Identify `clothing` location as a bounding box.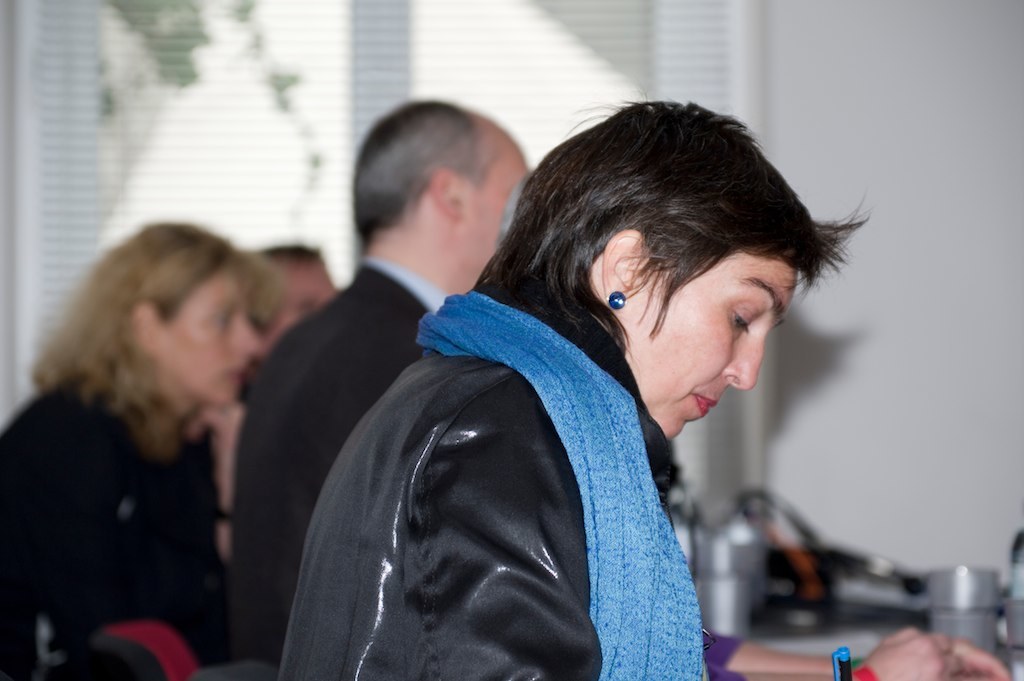
l=226, t=261, r=452, b=674.
